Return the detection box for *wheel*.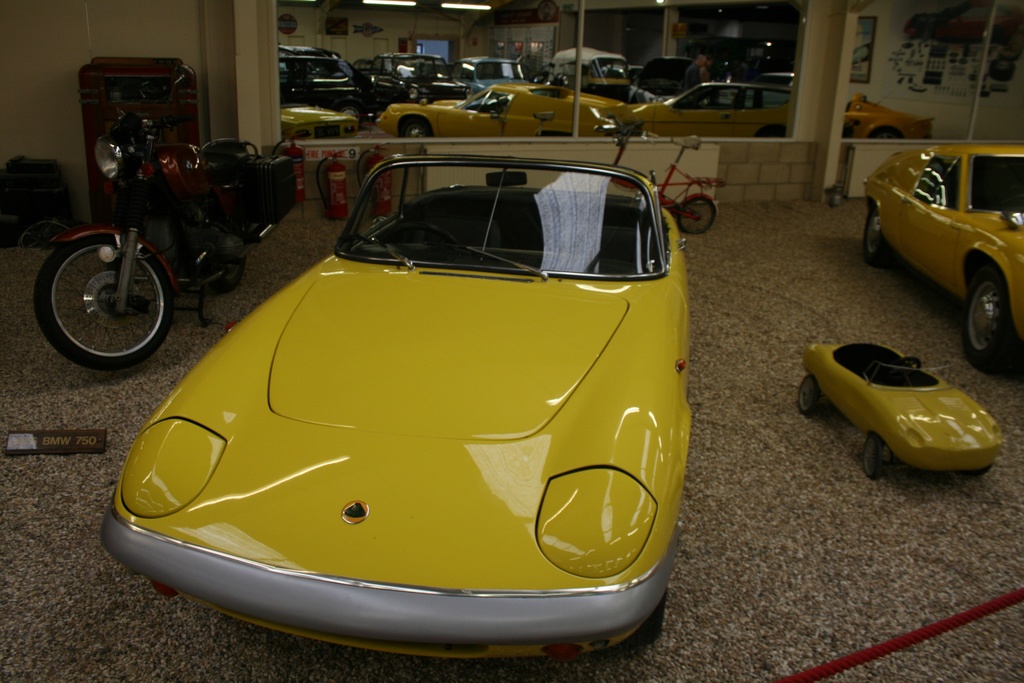
672,190,719,234.
